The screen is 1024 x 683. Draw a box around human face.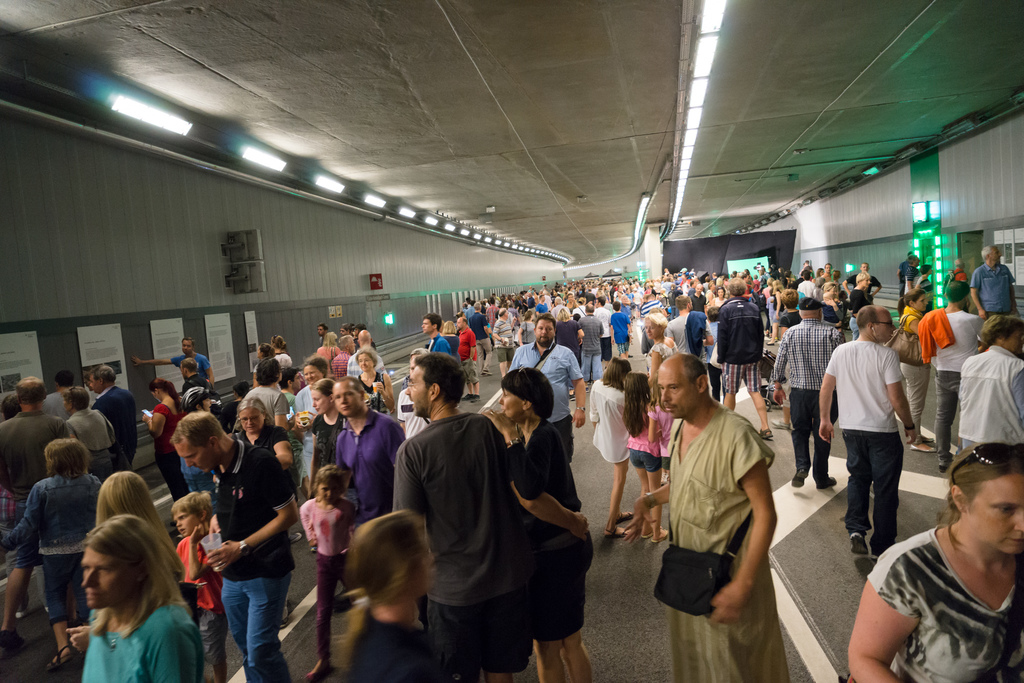
(535, 320, 556, 347).
